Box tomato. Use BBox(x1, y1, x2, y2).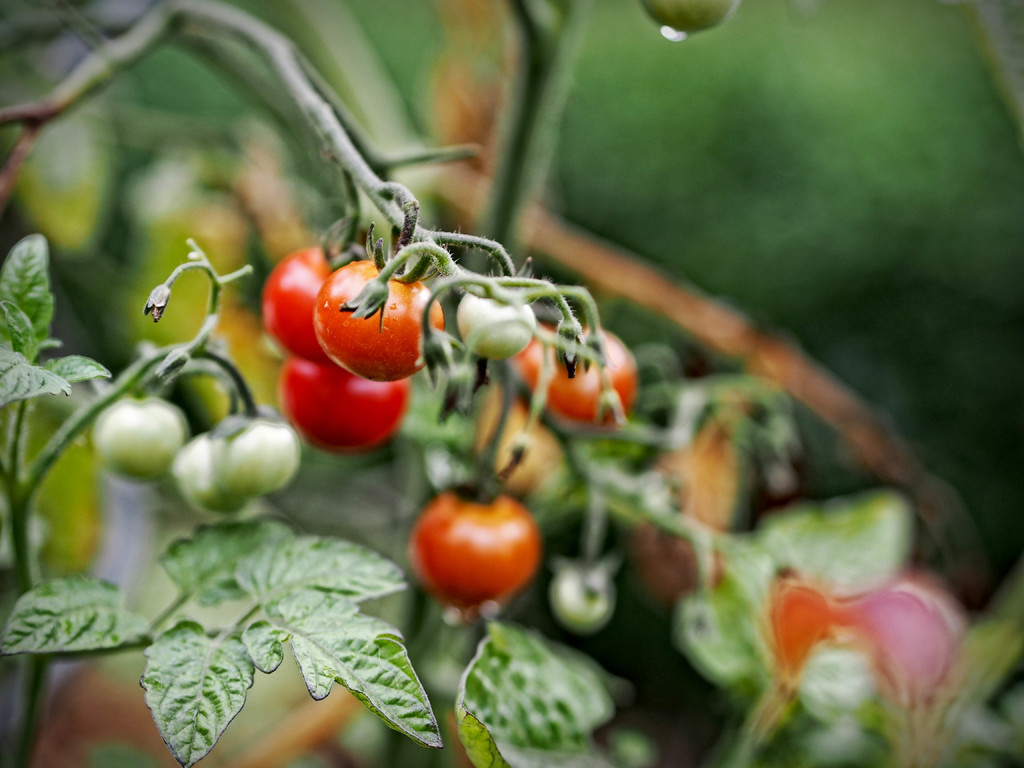
BBox(532, 325, 641, 420).
